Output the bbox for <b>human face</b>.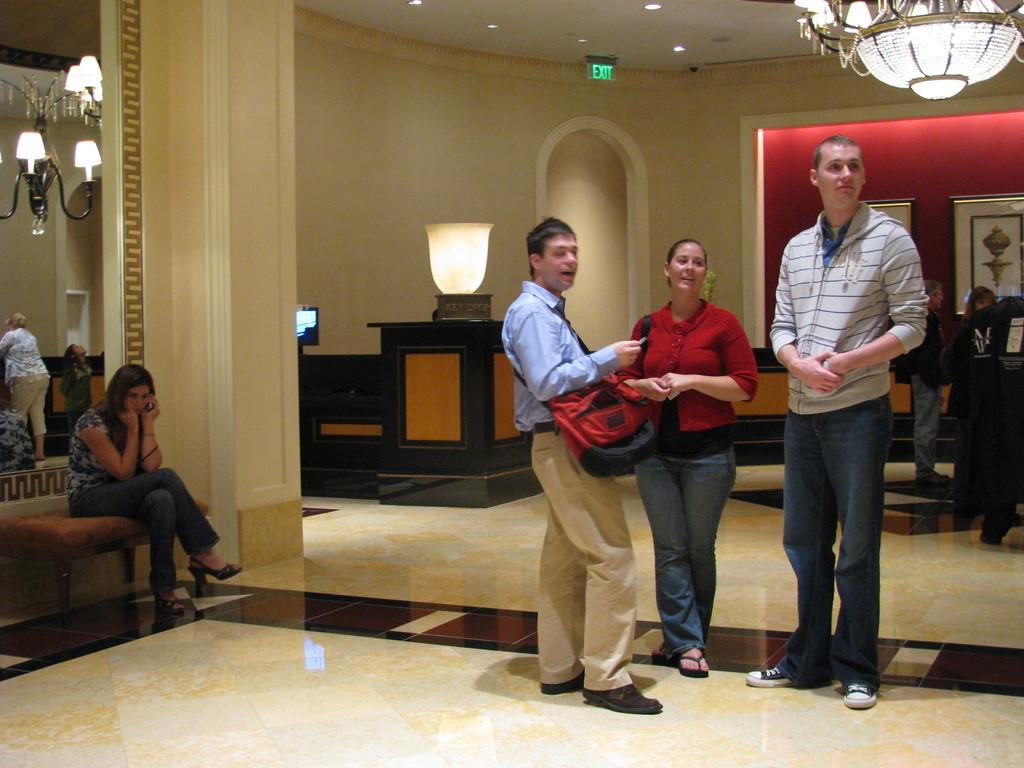
935, 288, 943, 303.
